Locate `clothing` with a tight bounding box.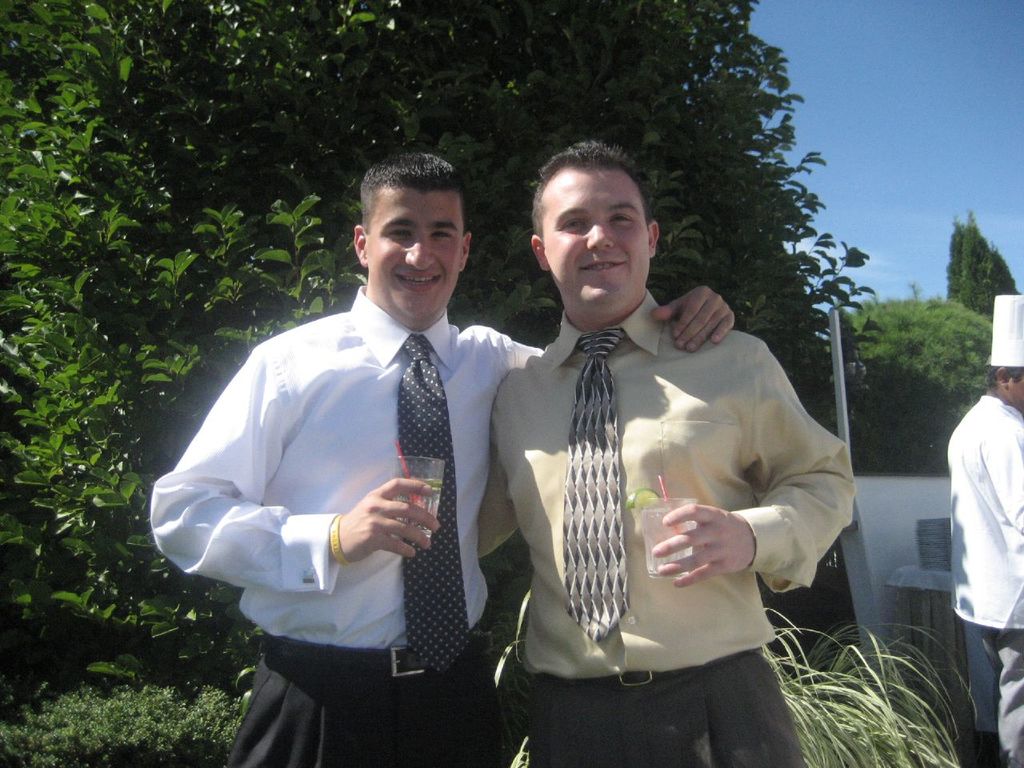
(x1=490, y1=292, x2=826, y2=750).
